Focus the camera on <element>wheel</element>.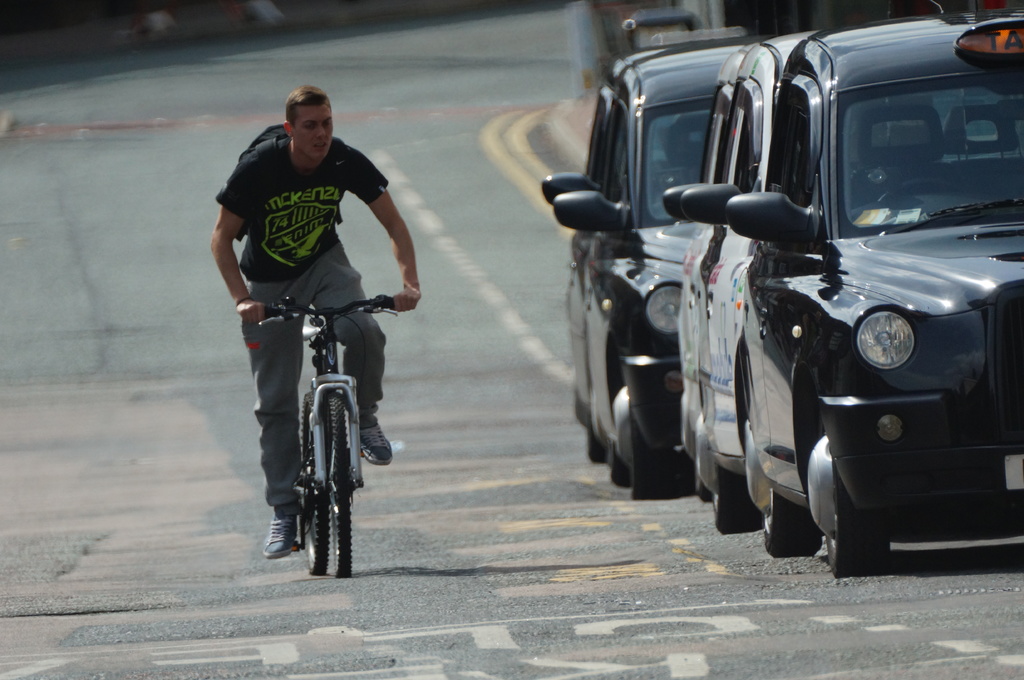
Focus region: pyautogui.locateOnScreen(577, 418, 609, 460).
